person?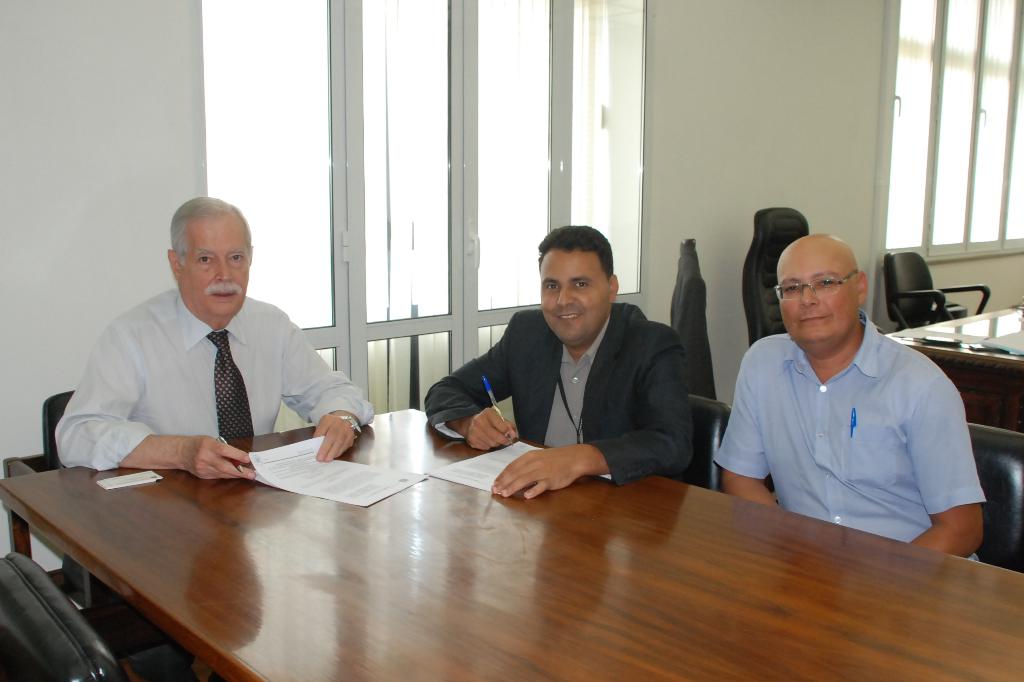
714, 233, 986, 559
